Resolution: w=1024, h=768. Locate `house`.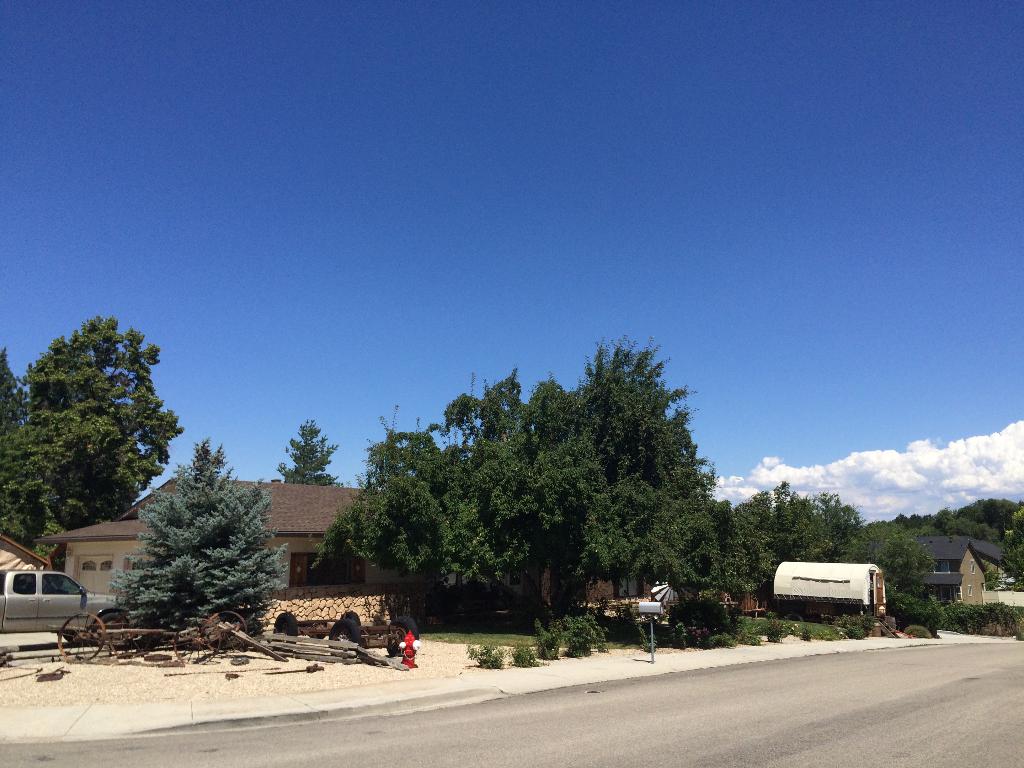
<bbox>58, 522, 158, 617</bbox>.
